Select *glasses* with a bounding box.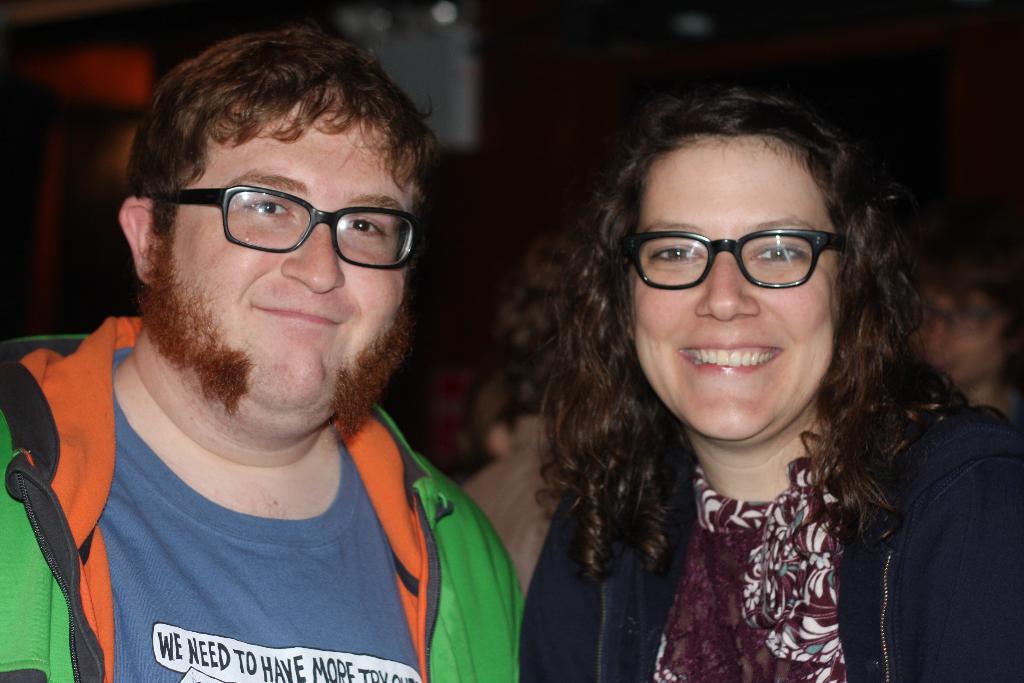
bbox=(626, 216, 863, 297).
